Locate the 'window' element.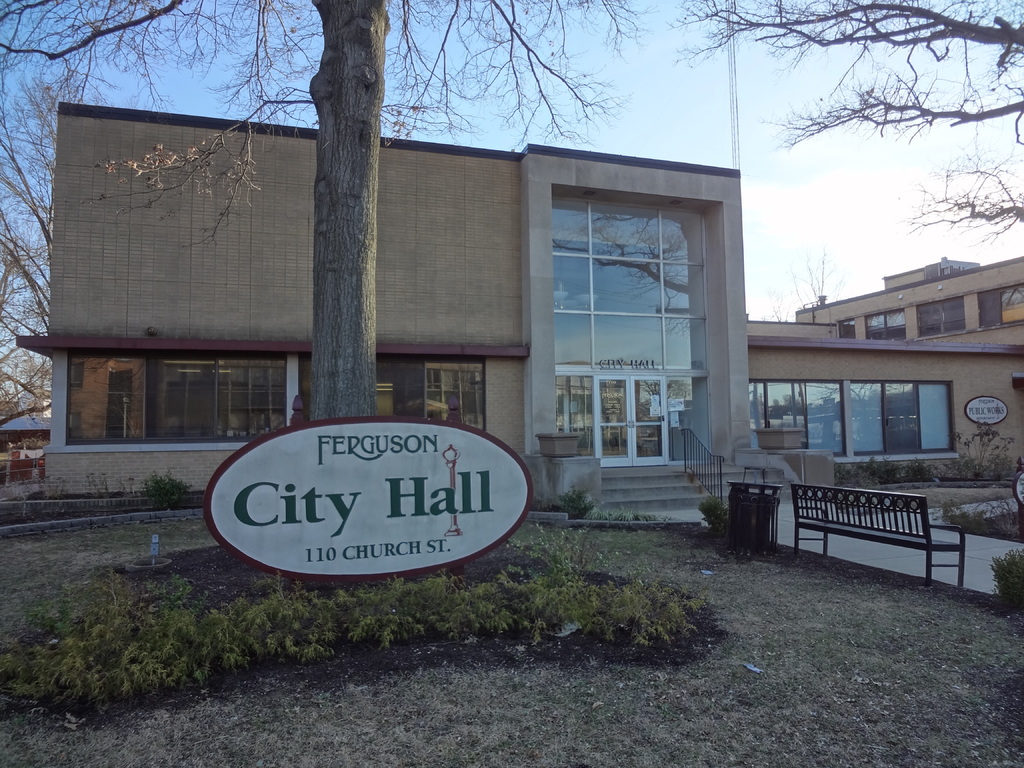
Element bbox: BBox(400, 360, 489, 437).
